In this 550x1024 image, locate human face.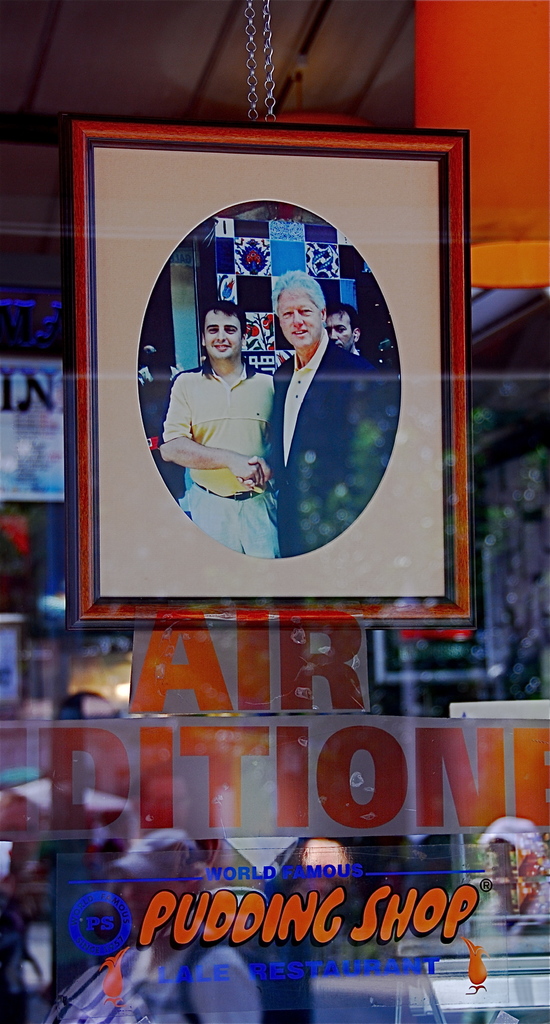
Bounding box: (206, 310, 239, 357).
